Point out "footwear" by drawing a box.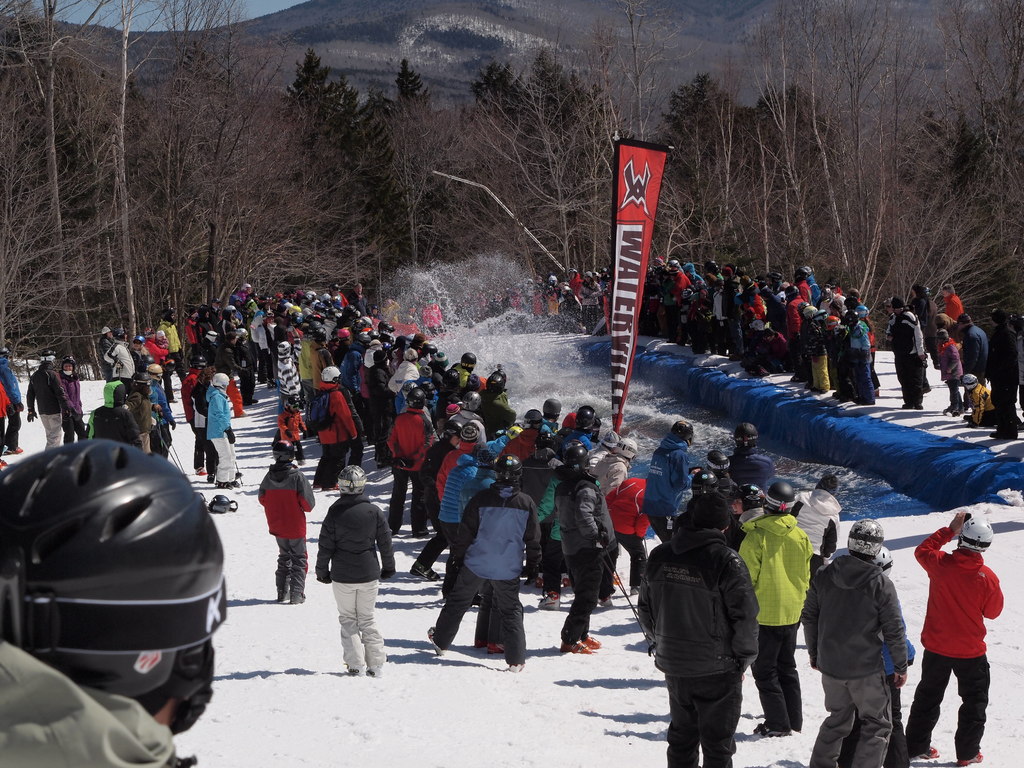
<bbox>427, 627, 440, 657</bbox>.
